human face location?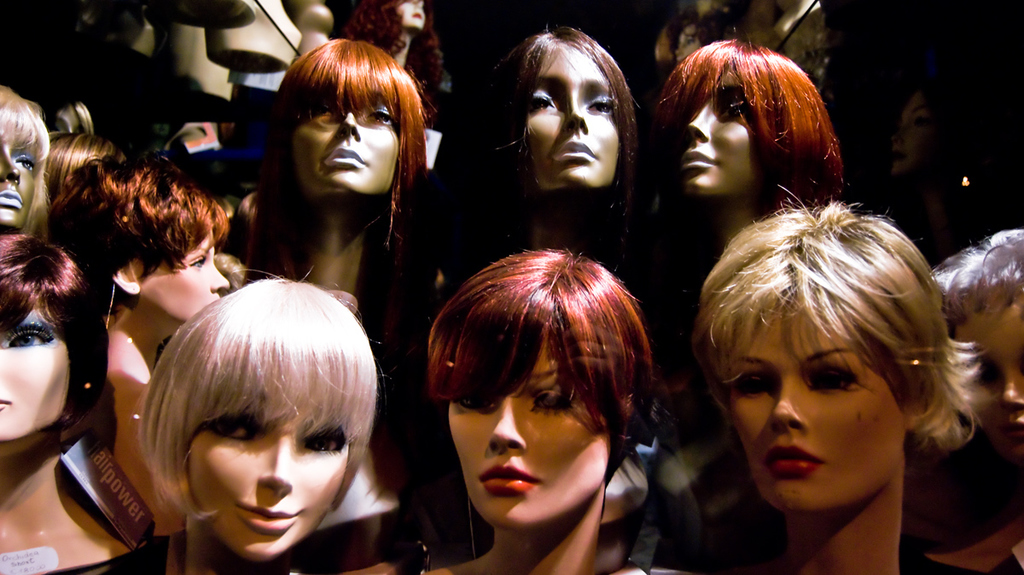
(955, 303, 1023, 452)
